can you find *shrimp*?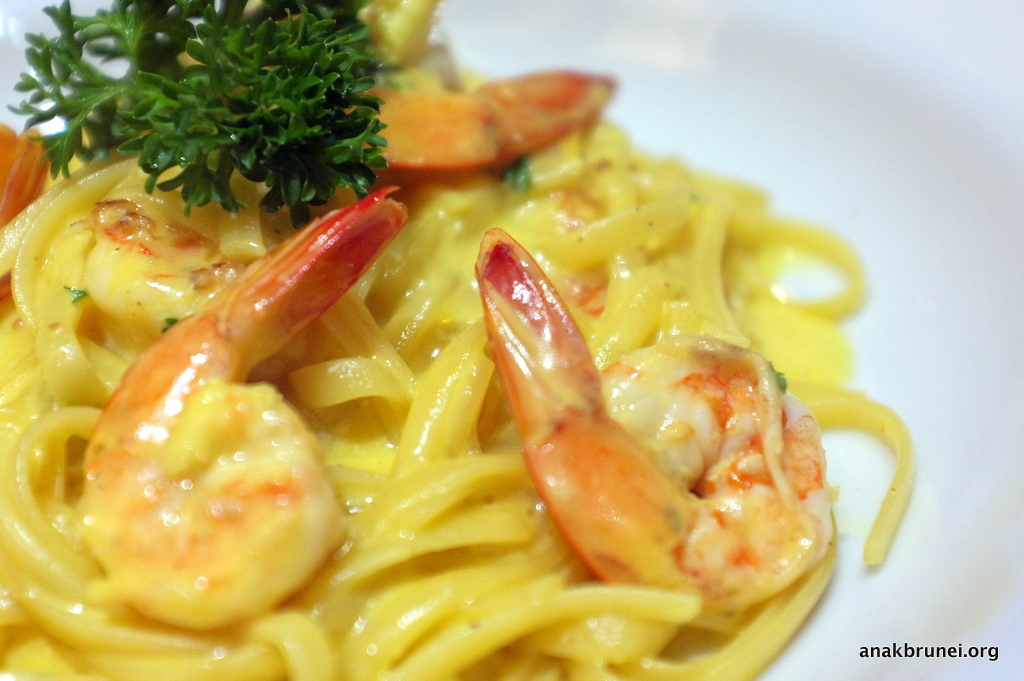
Yes, bounding box: x1=79, y1=182, x2=409, y2=634.
